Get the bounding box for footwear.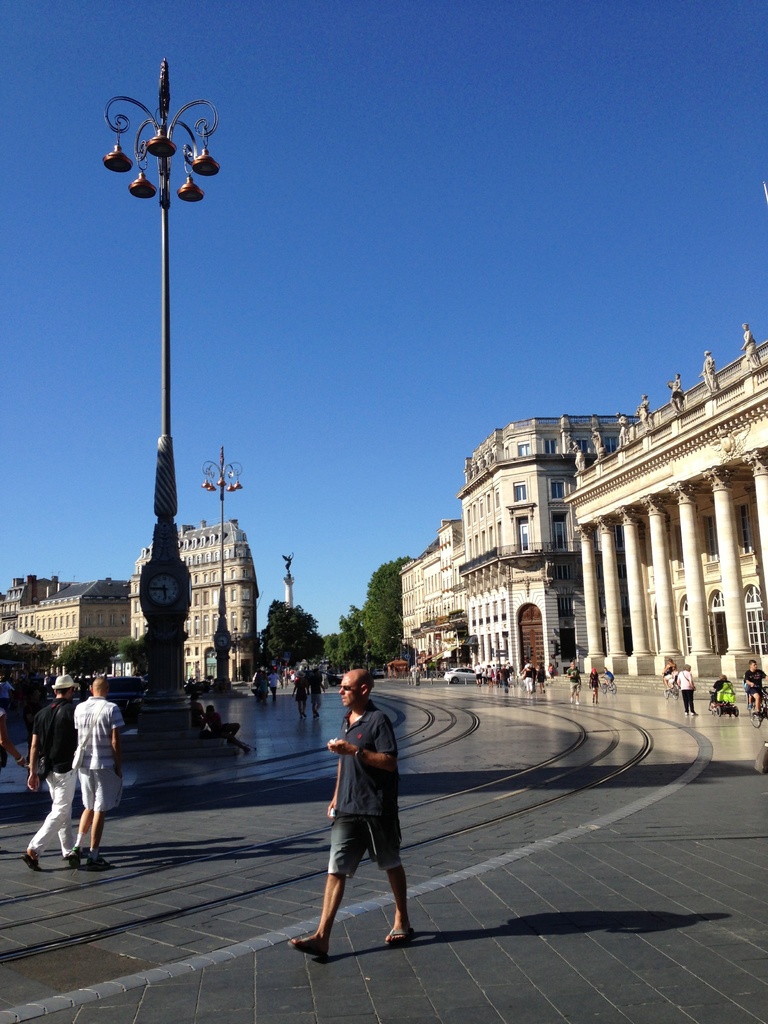
<box>18,848,44,874</box>.
